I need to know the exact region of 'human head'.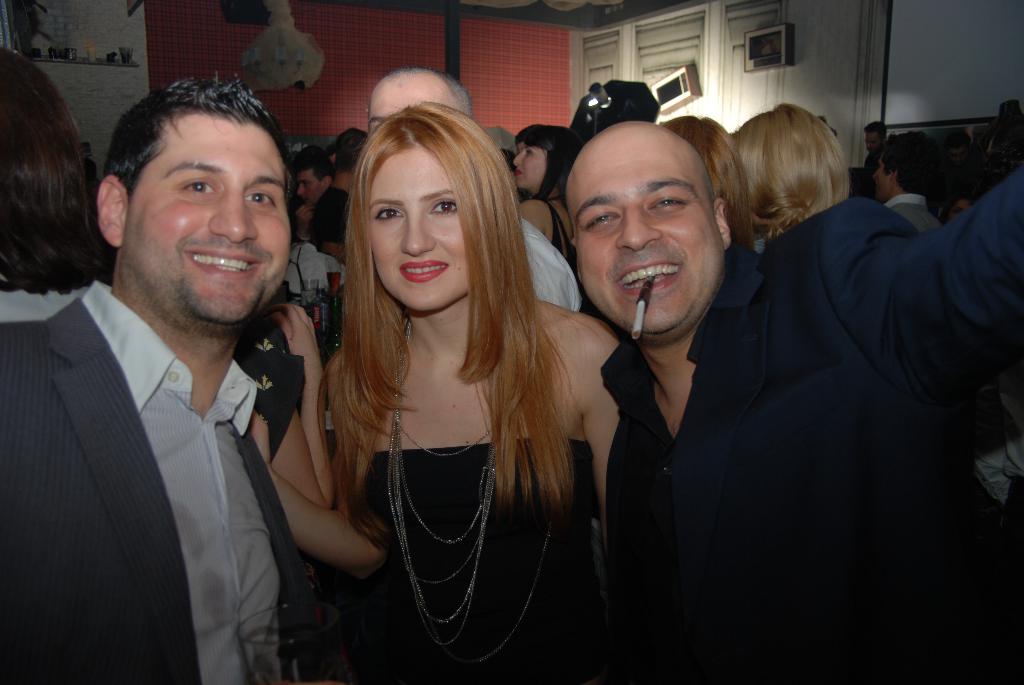
Region: 91/76/294/336.
